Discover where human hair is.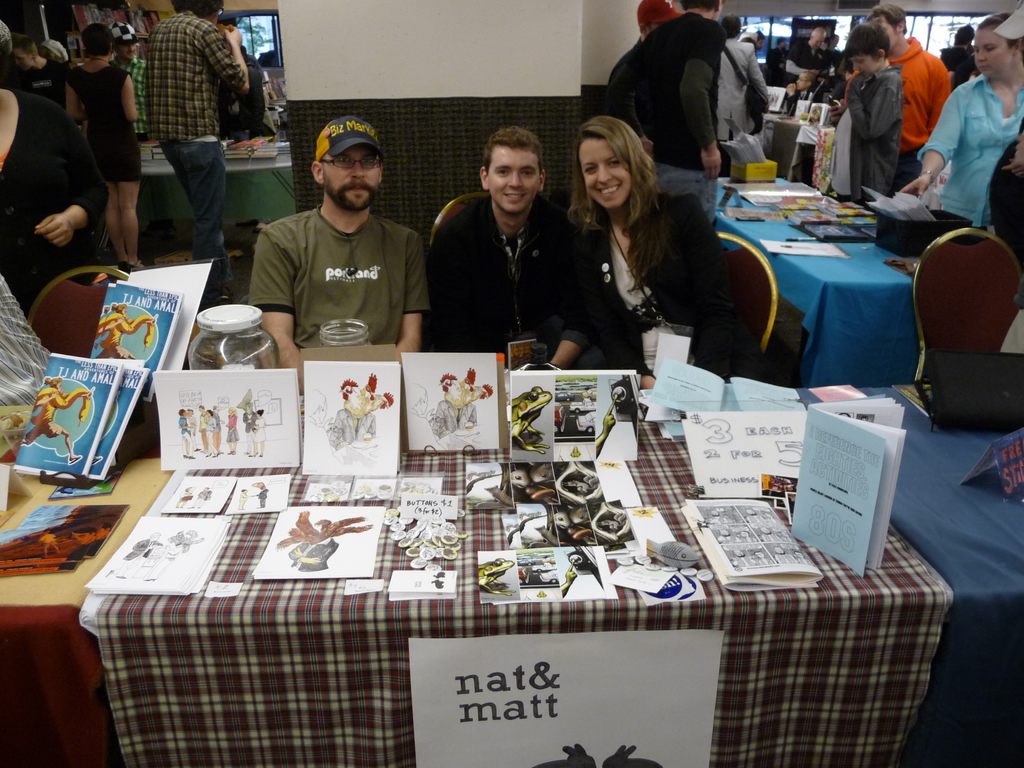
Discovered at (949,20,969,45).
